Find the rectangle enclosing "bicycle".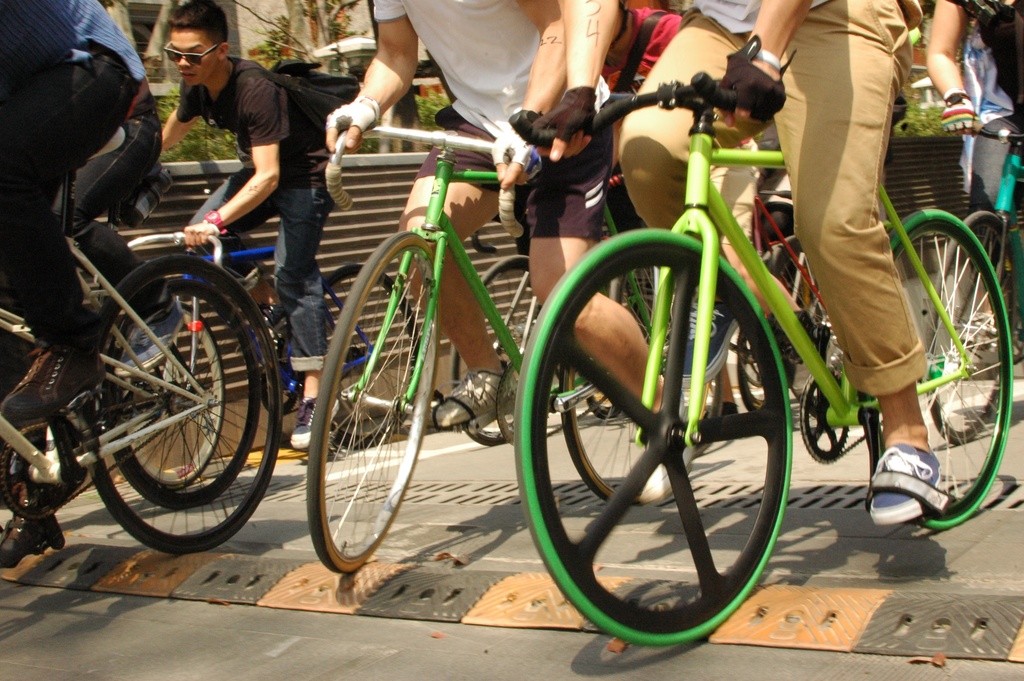
select_region(91, 225, 429, 486).
